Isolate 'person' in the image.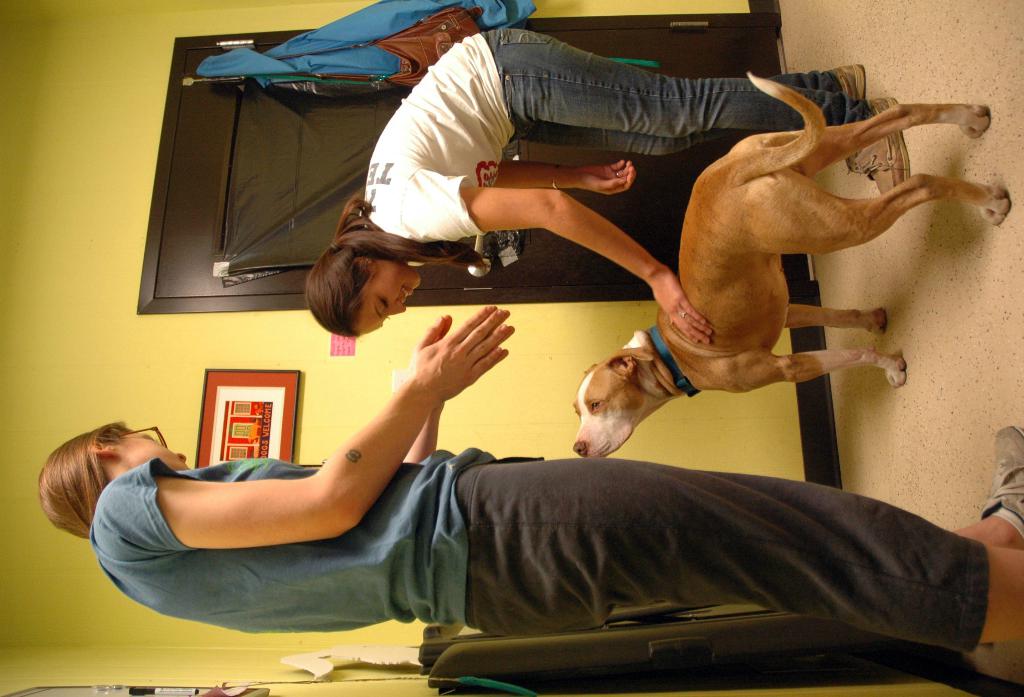
Isolated region: left=298, top=14, right=913, bottom=332.
